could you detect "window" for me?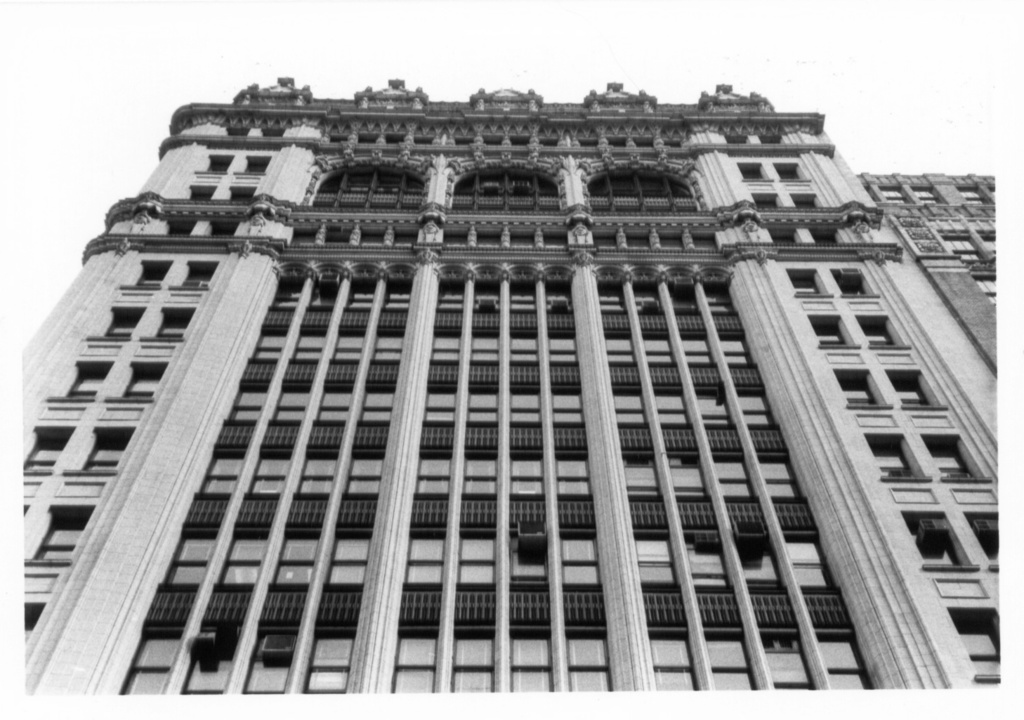
Detection result: (562,537,600,585).
